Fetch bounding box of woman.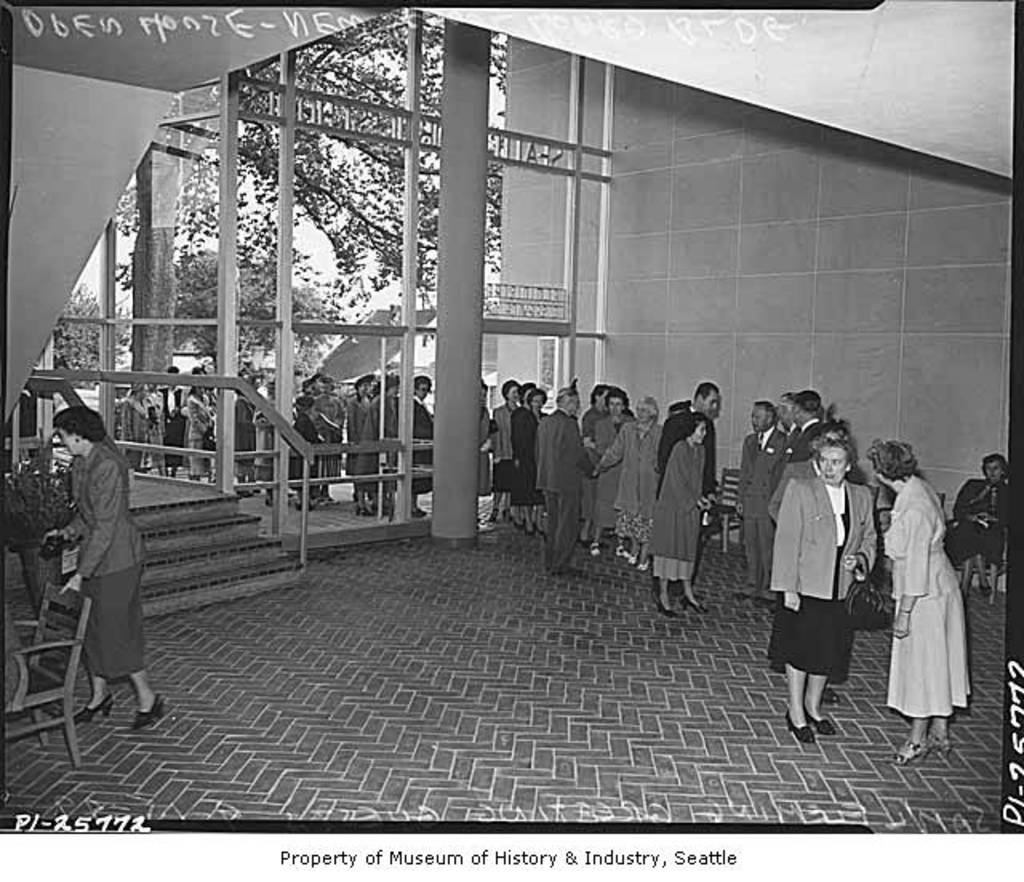
Bbox: (942,453,1005,592).
